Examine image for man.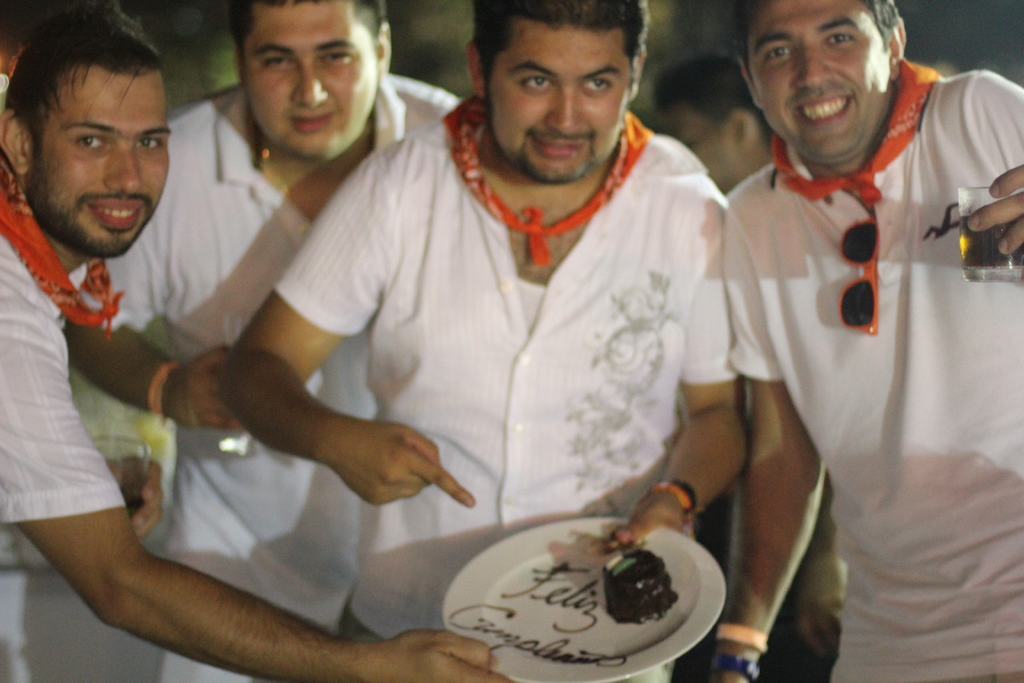
Examination result: crop(90, 0, 467, 682).
